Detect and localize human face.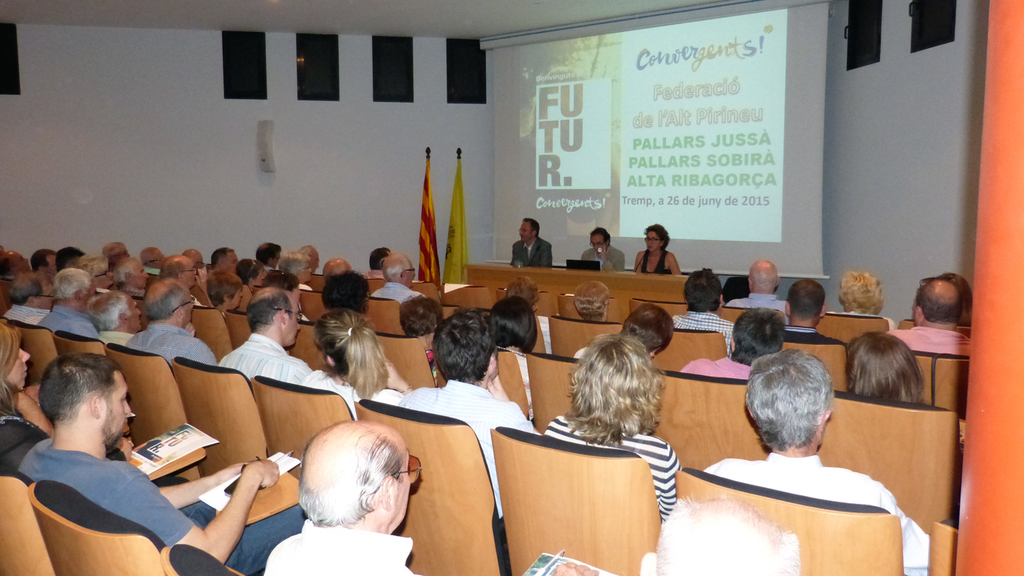
Localized at (x1=643, y1=223, x2=661, y2=247).
